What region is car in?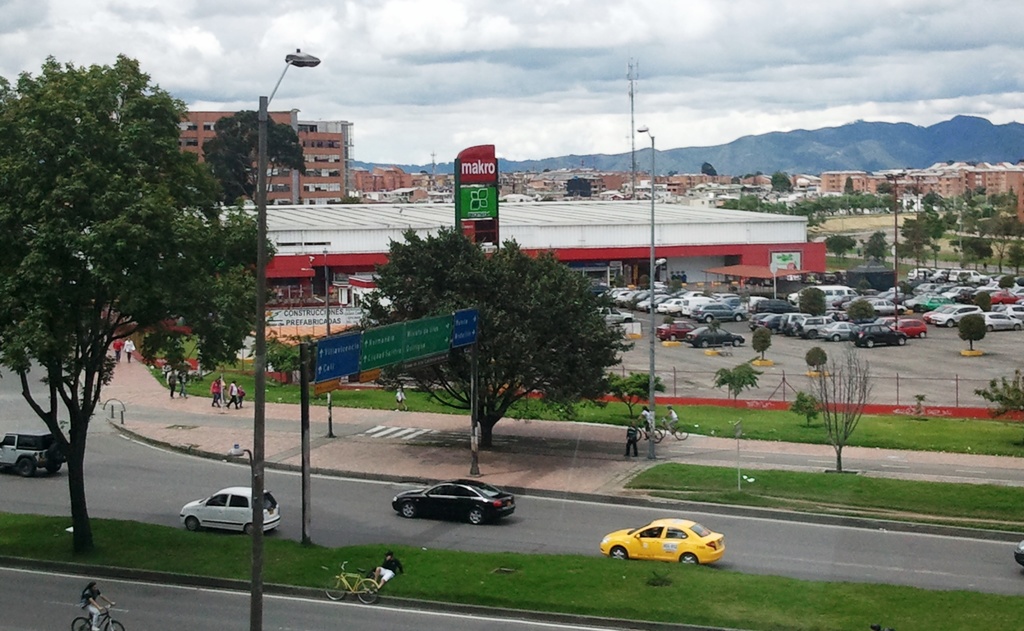
(174, 487, 272, 544).
